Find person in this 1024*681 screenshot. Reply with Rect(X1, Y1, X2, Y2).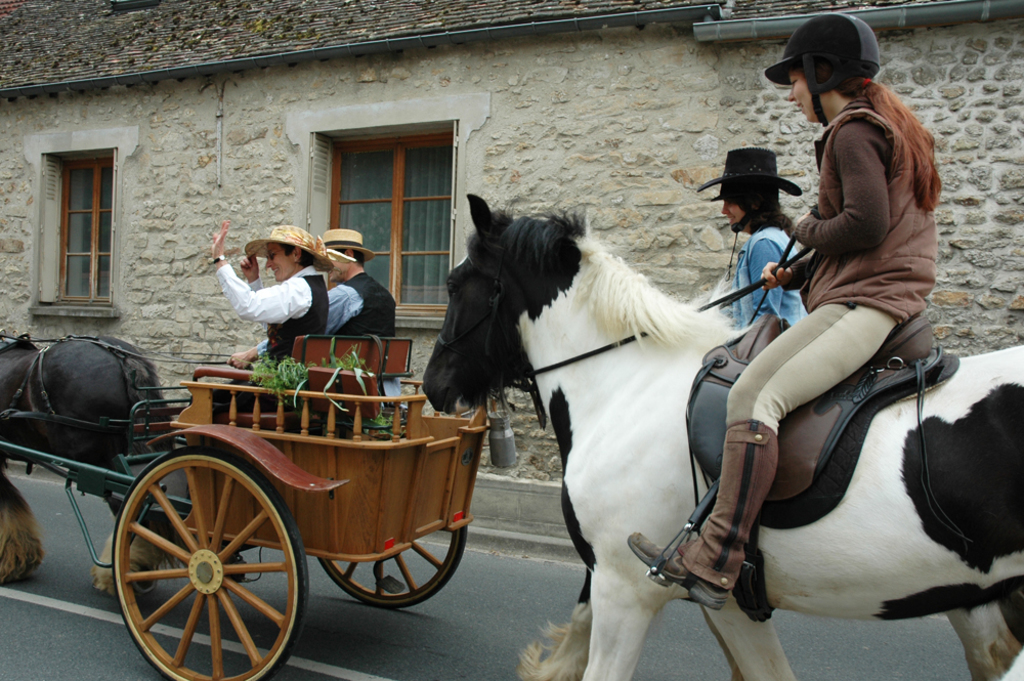
Rect(224, 229, 397, 388).
